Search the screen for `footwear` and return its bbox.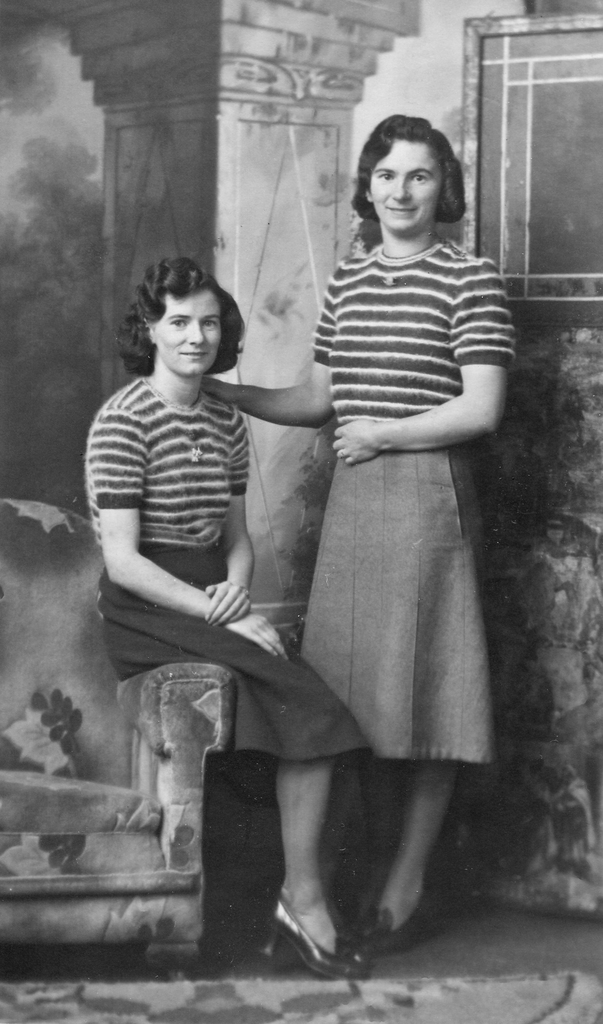
Found: 273, 875, 344, 975.
